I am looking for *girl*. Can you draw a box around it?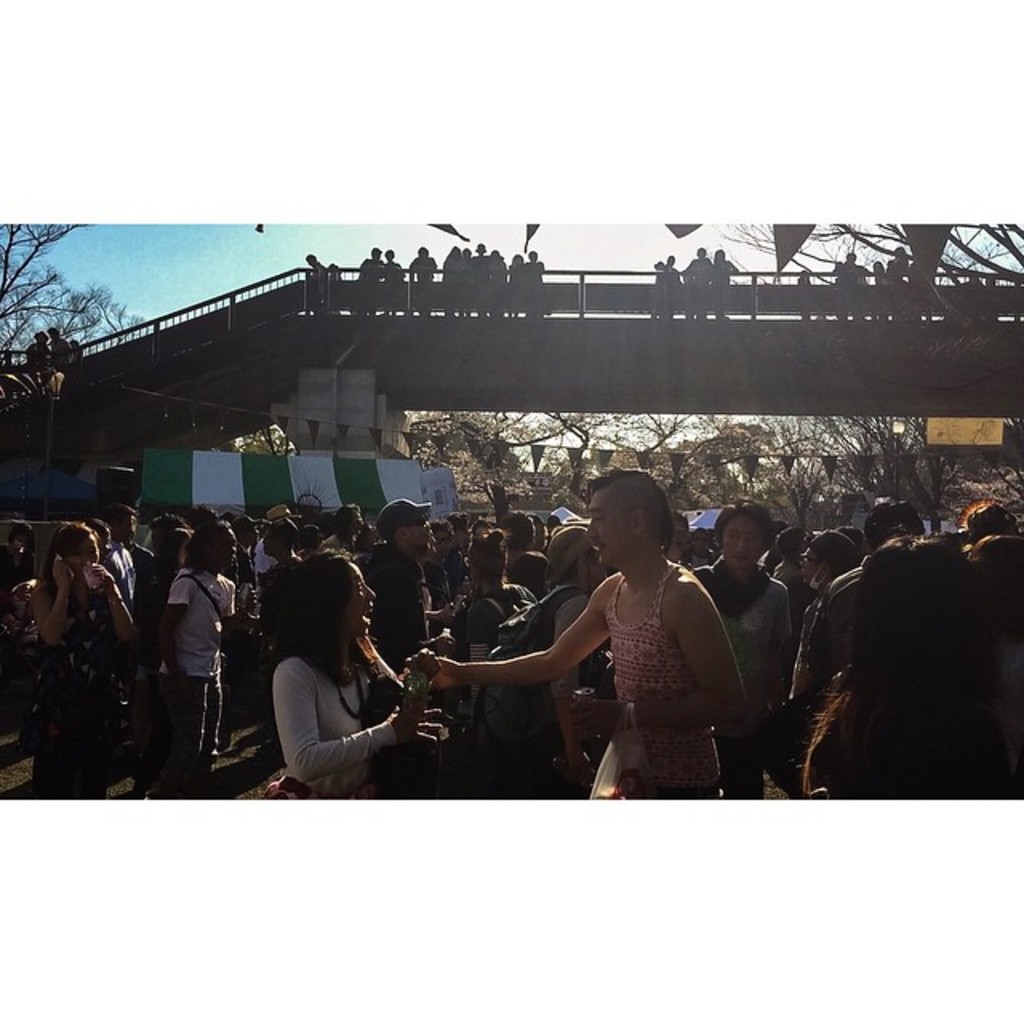
Sure, the bounding box is detection(160, 520, 256, 798).
